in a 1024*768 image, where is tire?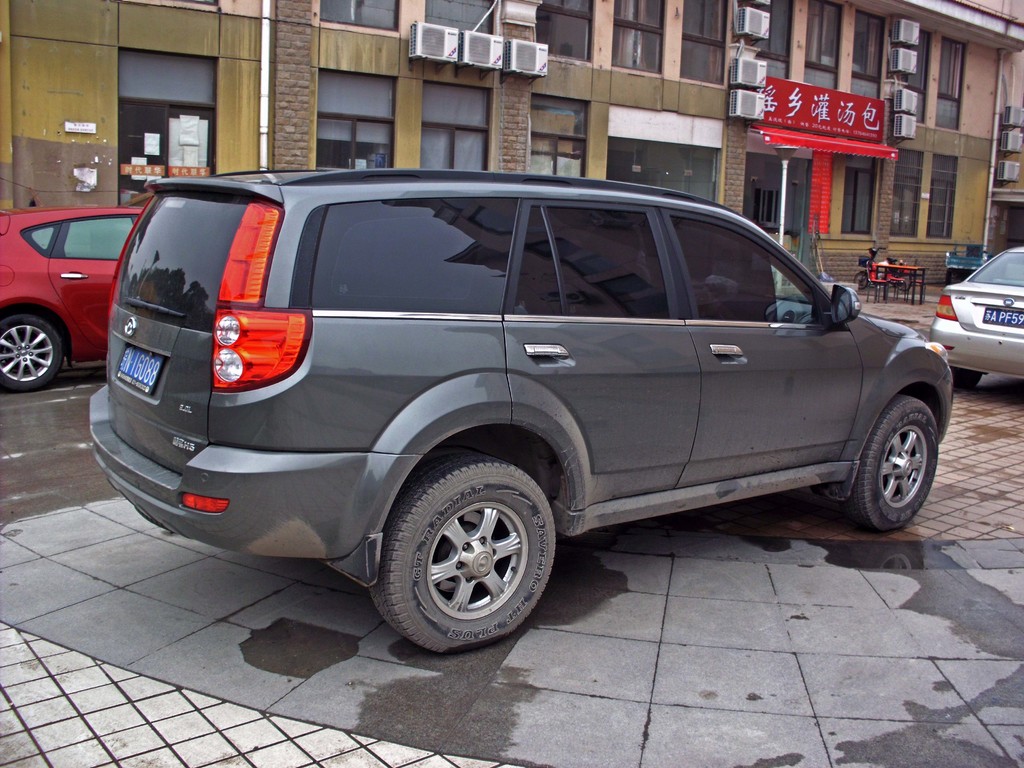
crop(0, 310, 70, 392).
